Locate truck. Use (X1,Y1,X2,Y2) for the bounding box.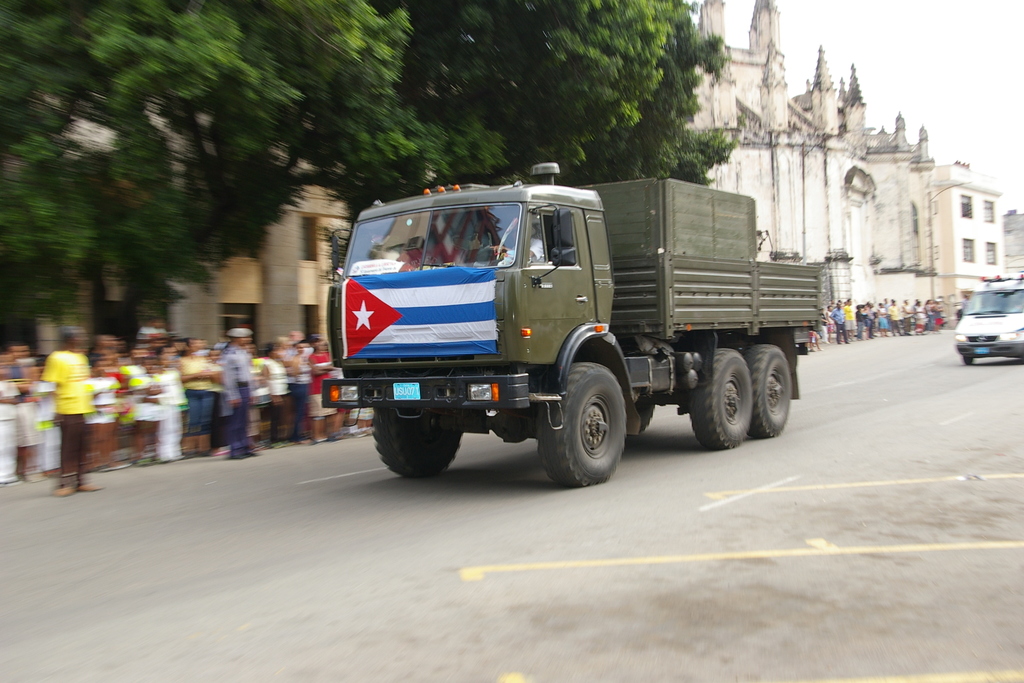
(404,175,826,467).
